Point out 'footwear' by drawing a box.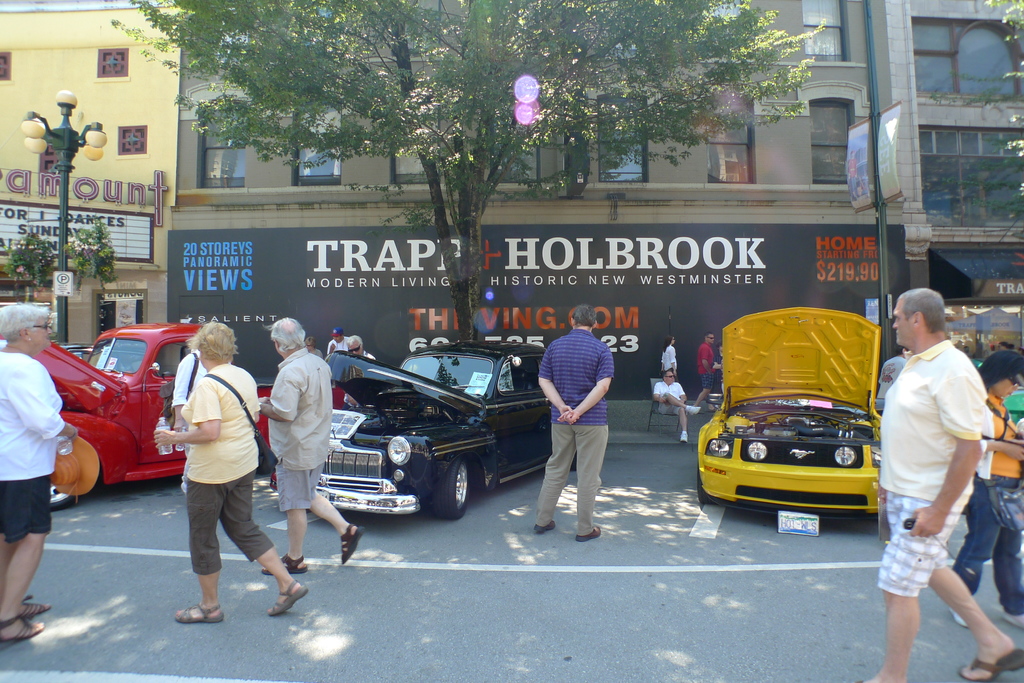
l=337, t=522, r=367, b=567.
